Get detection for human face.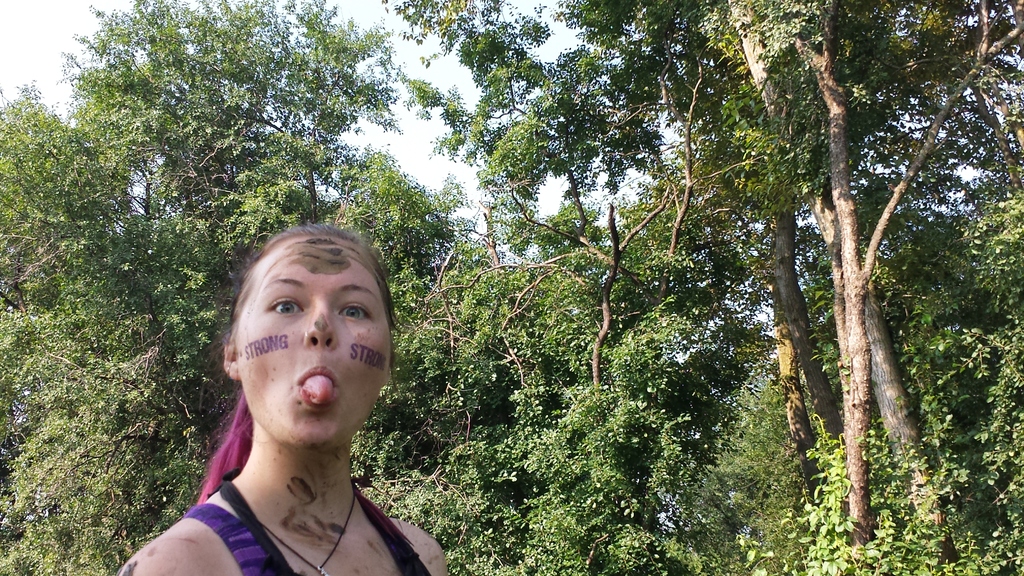
Detection: 235:222:399:451.
